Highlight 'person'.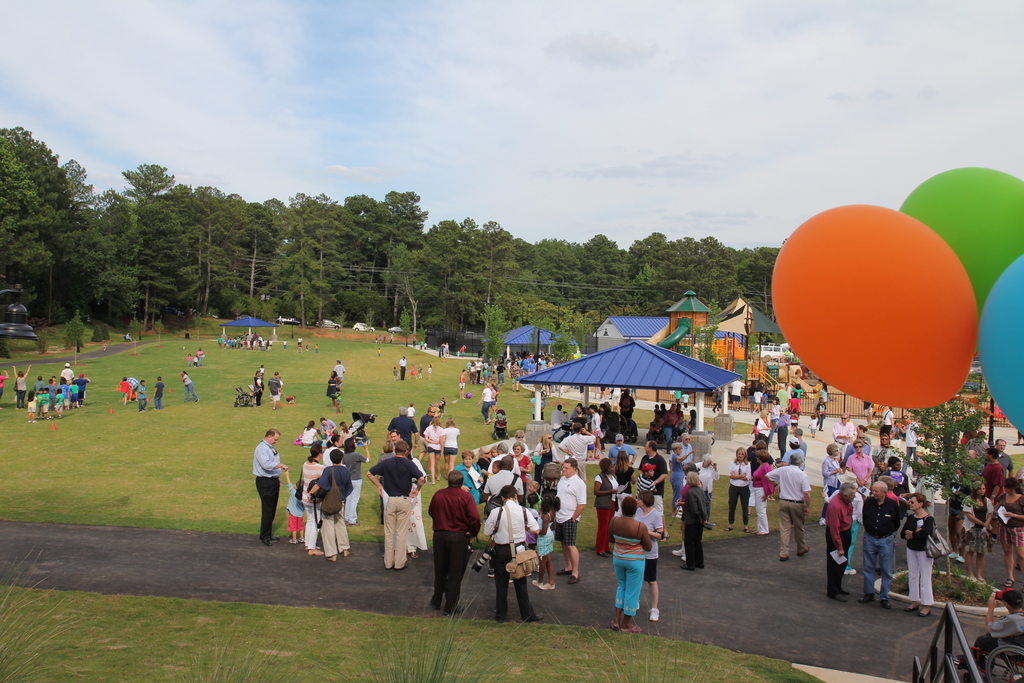
Highlighted region: <region>794, 429, 803, 452</region>.
